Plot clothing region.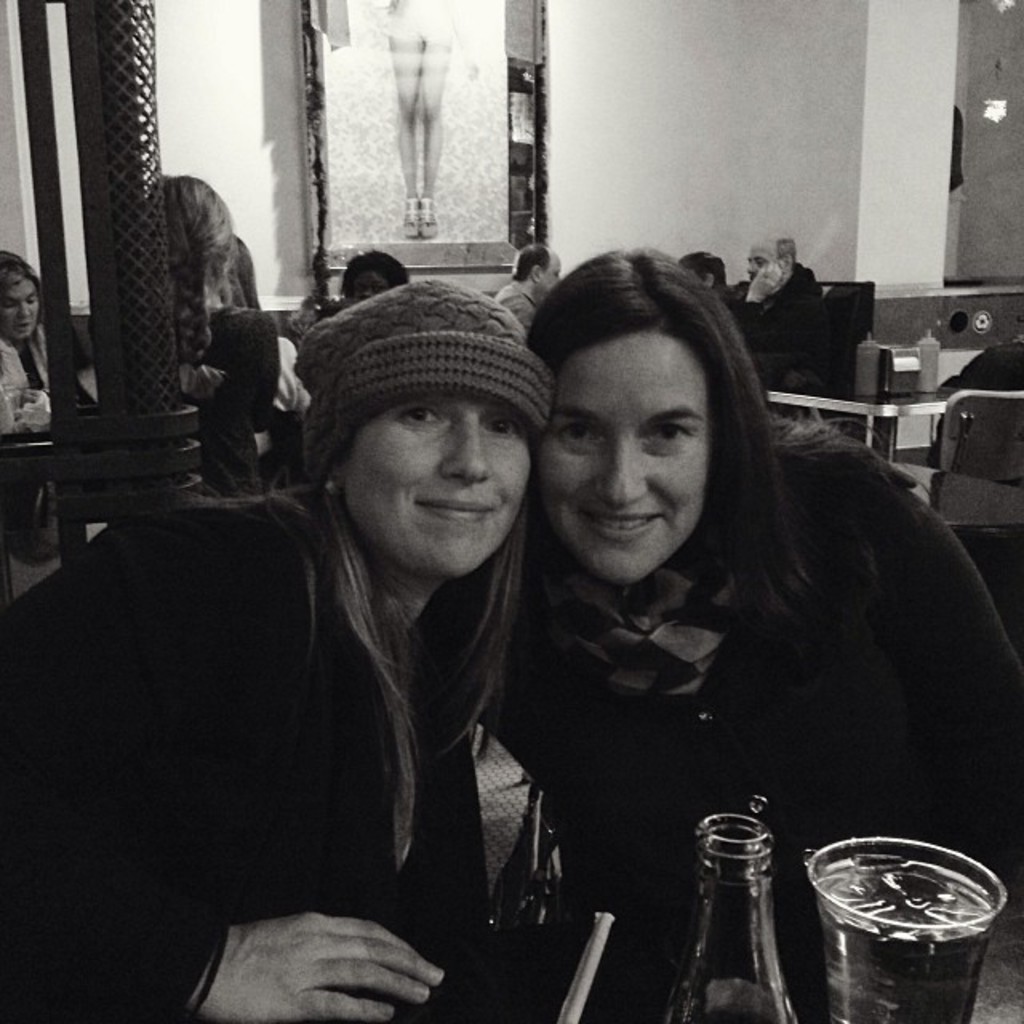
Plotted at x1=413, y1=413, x2=1022, y2=947.
